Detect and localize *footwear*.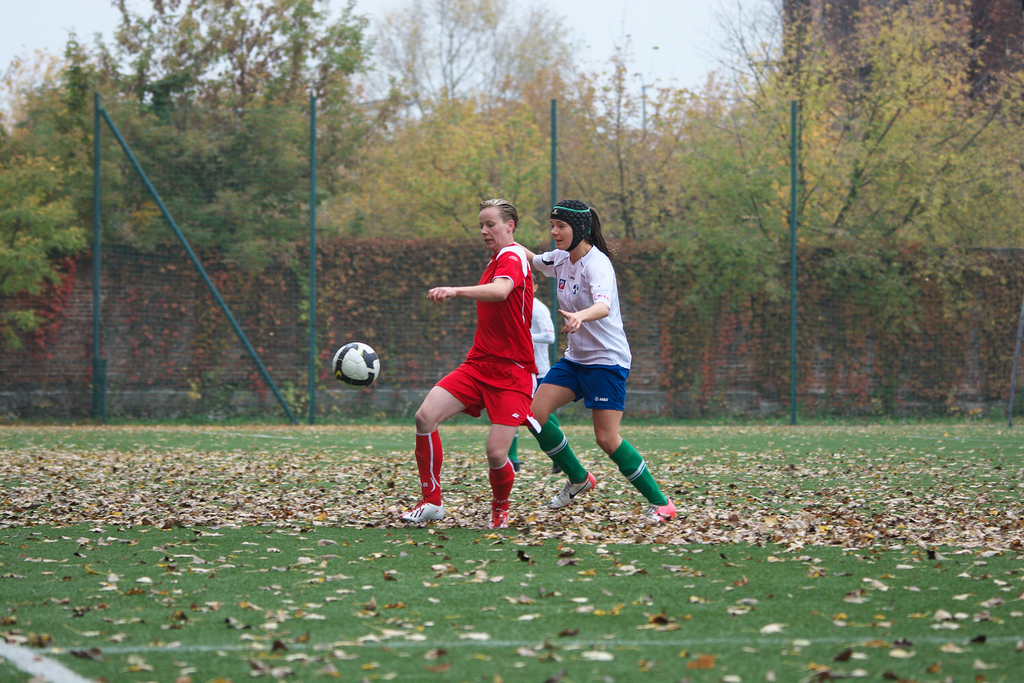
Localized at Rect(633, 499, 675, 531).
